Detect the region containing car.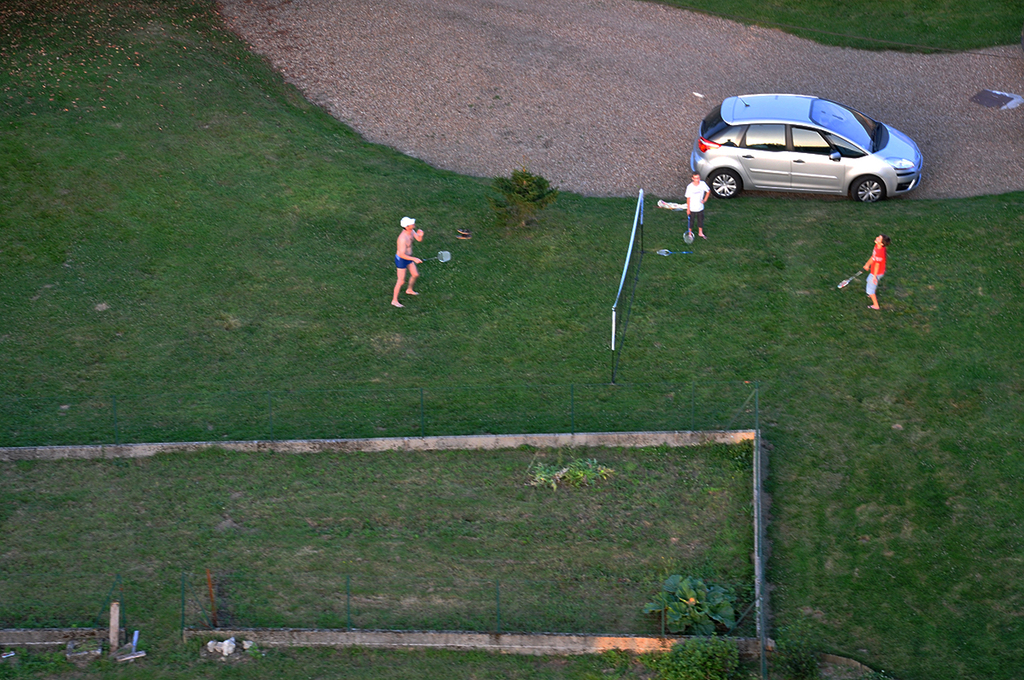
691:88:918:202.
